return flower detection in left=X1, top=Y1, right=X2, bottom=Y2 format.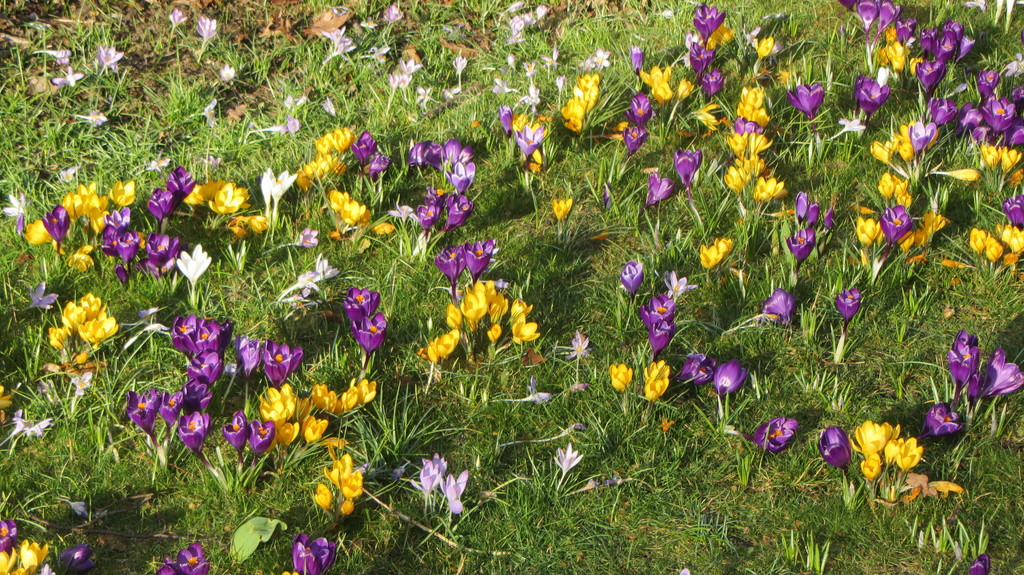
left=967, top=349, right=1023, bottom=402.
